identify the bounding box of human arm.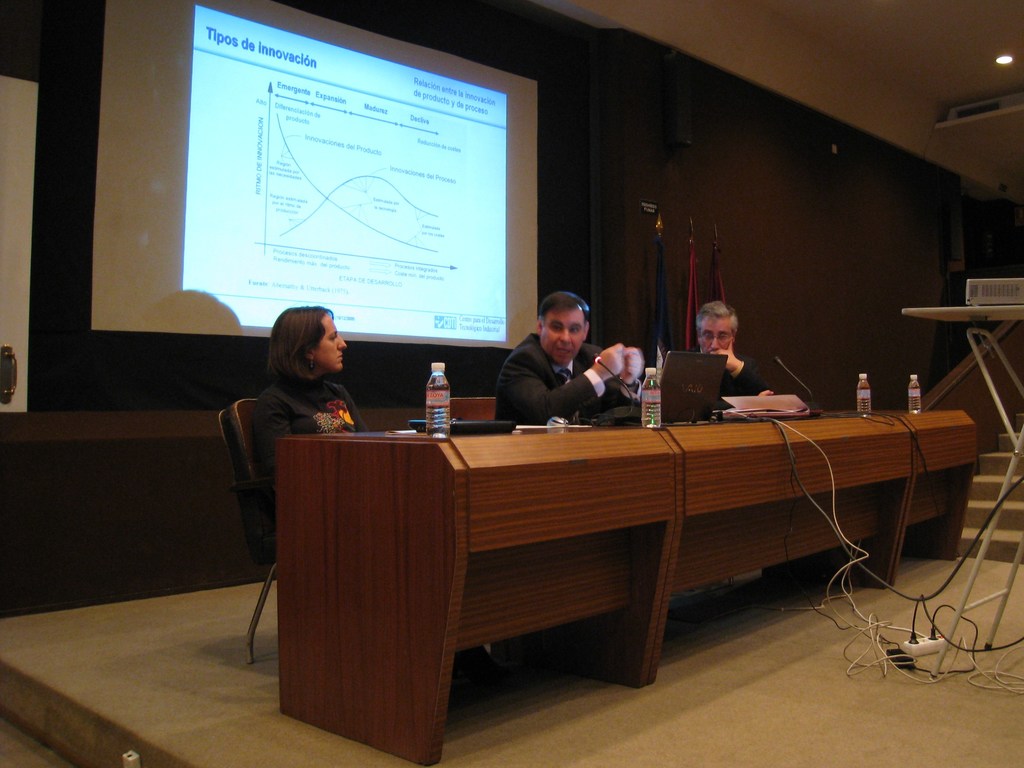
select_region(249, 388, 308, 486).
